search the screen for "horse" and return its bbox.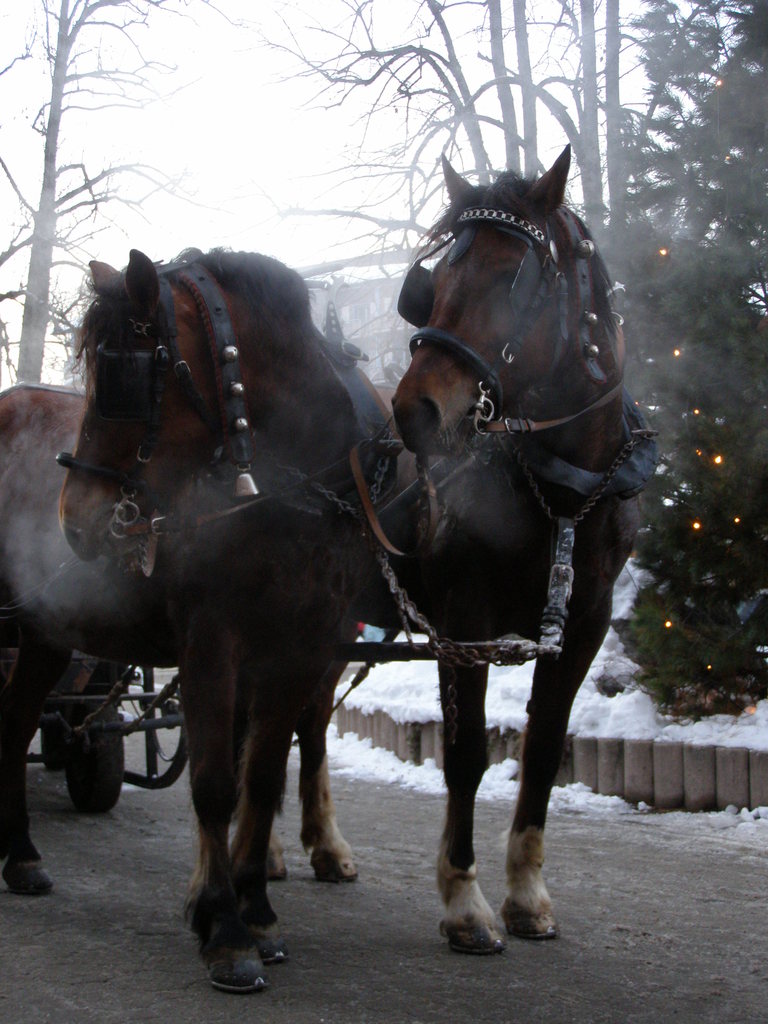
Found: 228/143/644/949.
